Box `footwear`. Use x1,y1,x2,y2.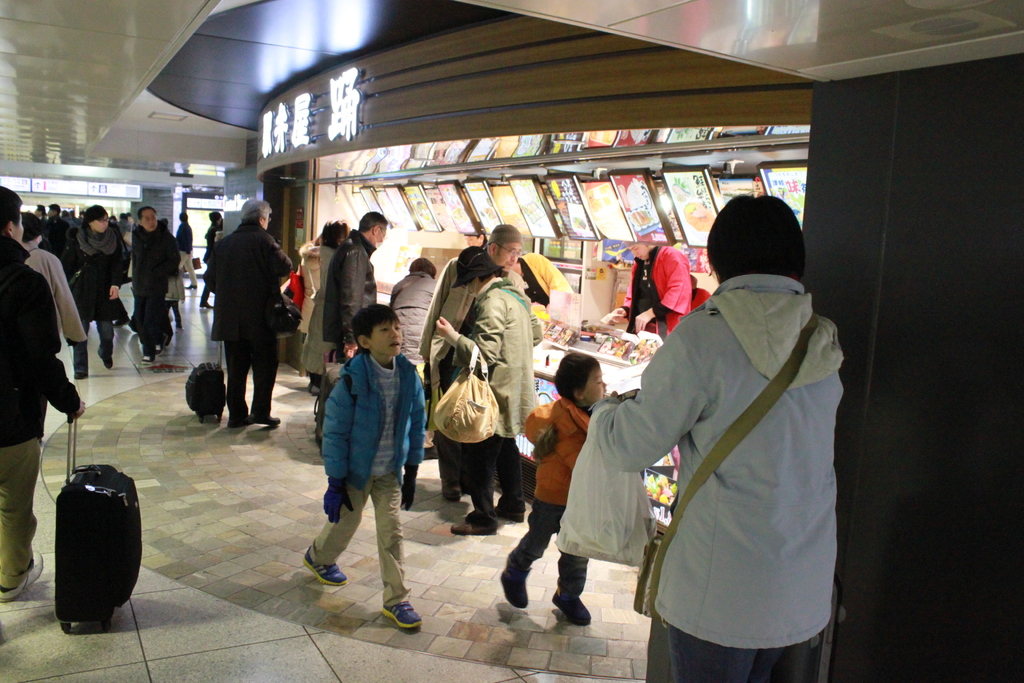
197,298,216,310.
